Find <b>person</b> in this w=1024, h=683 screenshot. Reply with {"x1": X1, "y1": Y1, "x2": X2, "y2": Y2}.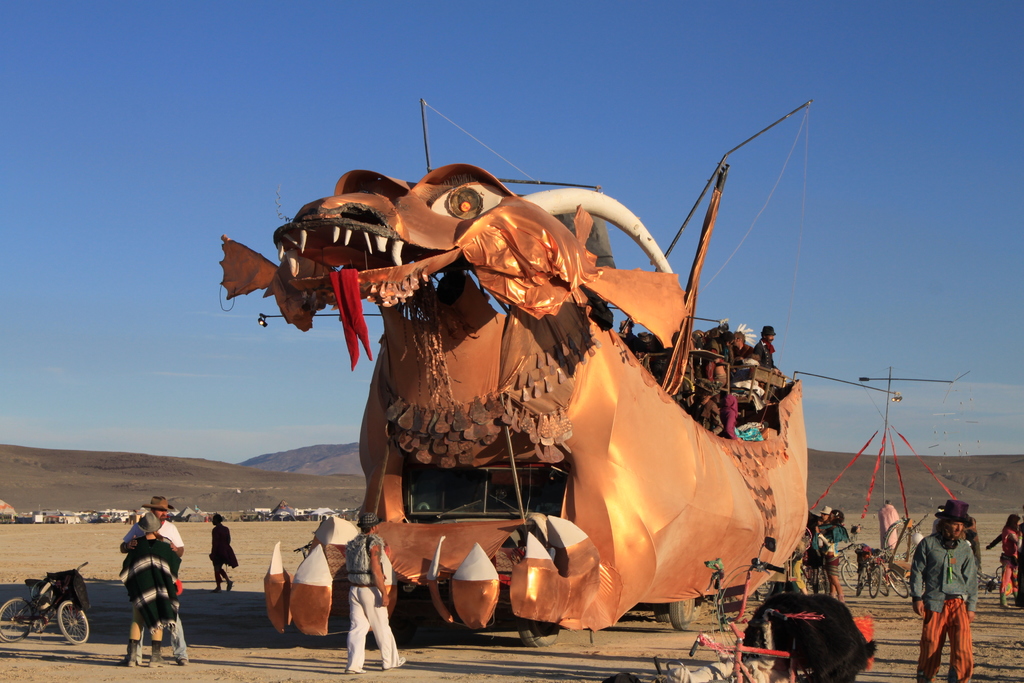
{"x1": 116, "y1": 508, "x2": 177, "y2": 664}.
